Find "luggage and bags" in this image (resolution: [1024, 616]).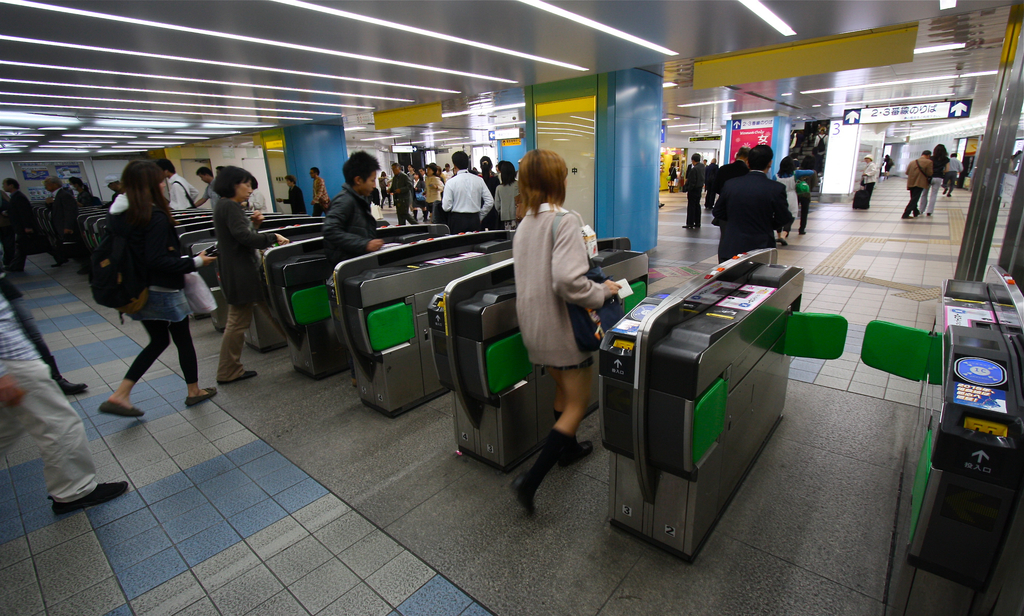
x1=853 y1=181 x2=869 y2=207.
